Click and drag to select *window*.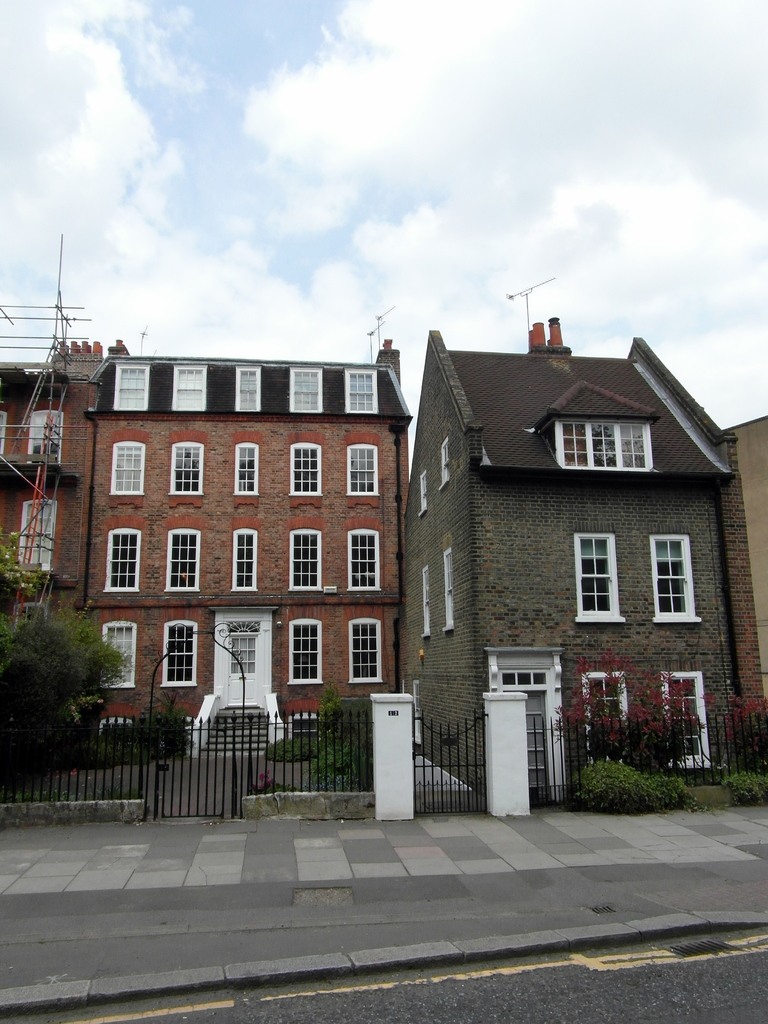
Selection: left=119, top=364, right=149, bottom=422.
